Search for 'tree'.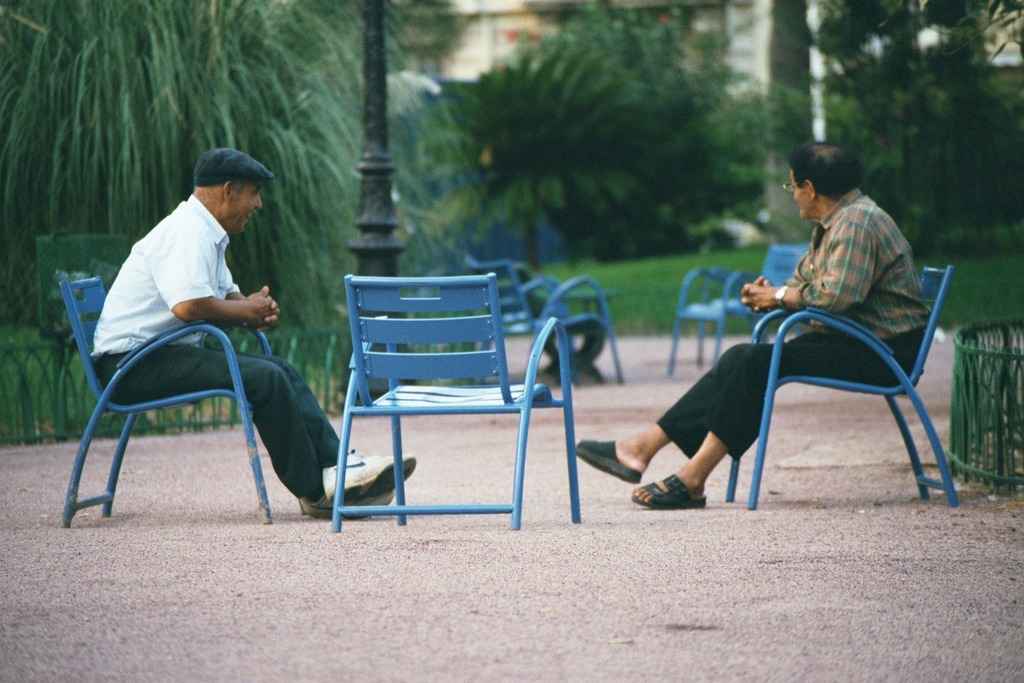
Found at (433, 37, 651, 275).
